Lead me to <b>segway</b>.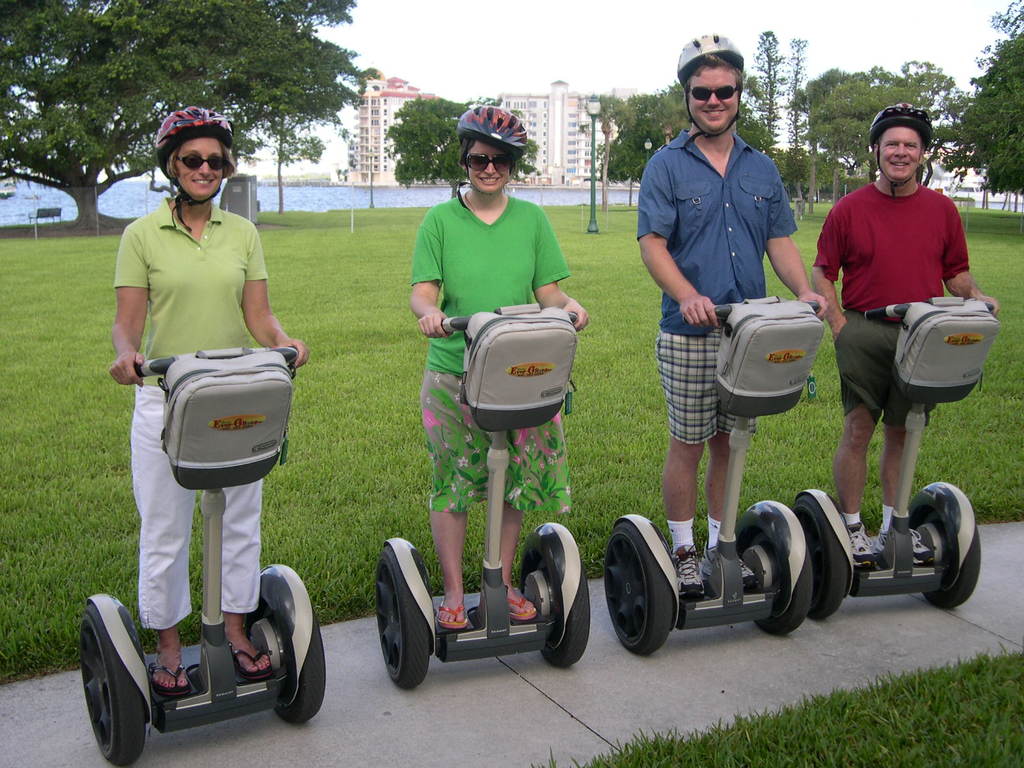
Lead to pyautogui.locateOnScreen(606, 298, 817, 663).
